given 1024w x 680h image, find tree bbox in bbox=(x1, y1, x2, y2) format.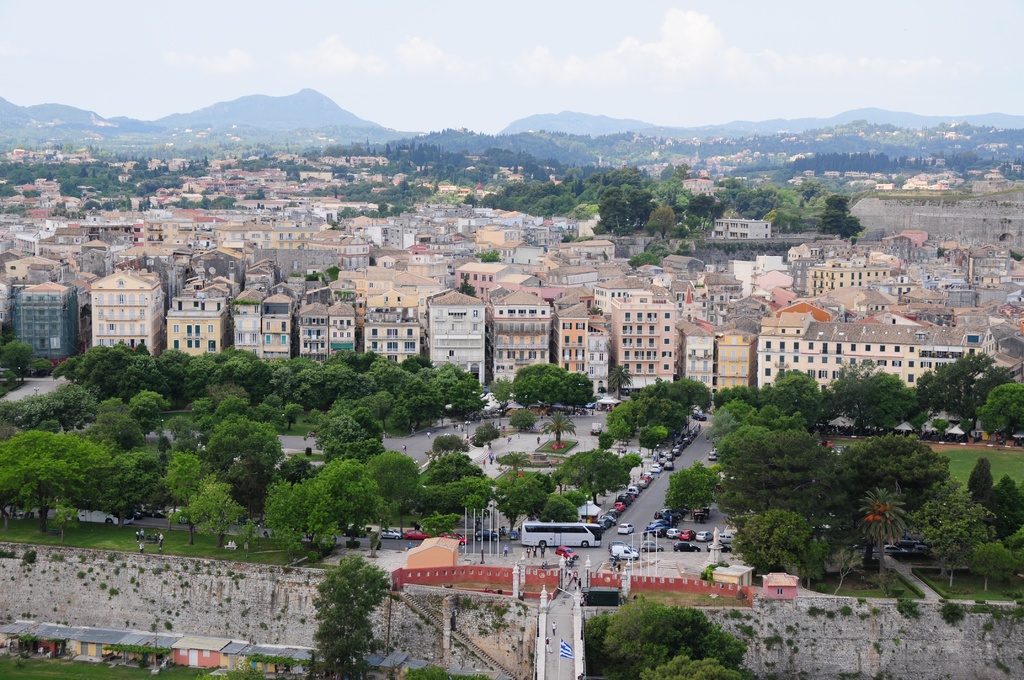
bbox=(356, 350, 376, 371).
